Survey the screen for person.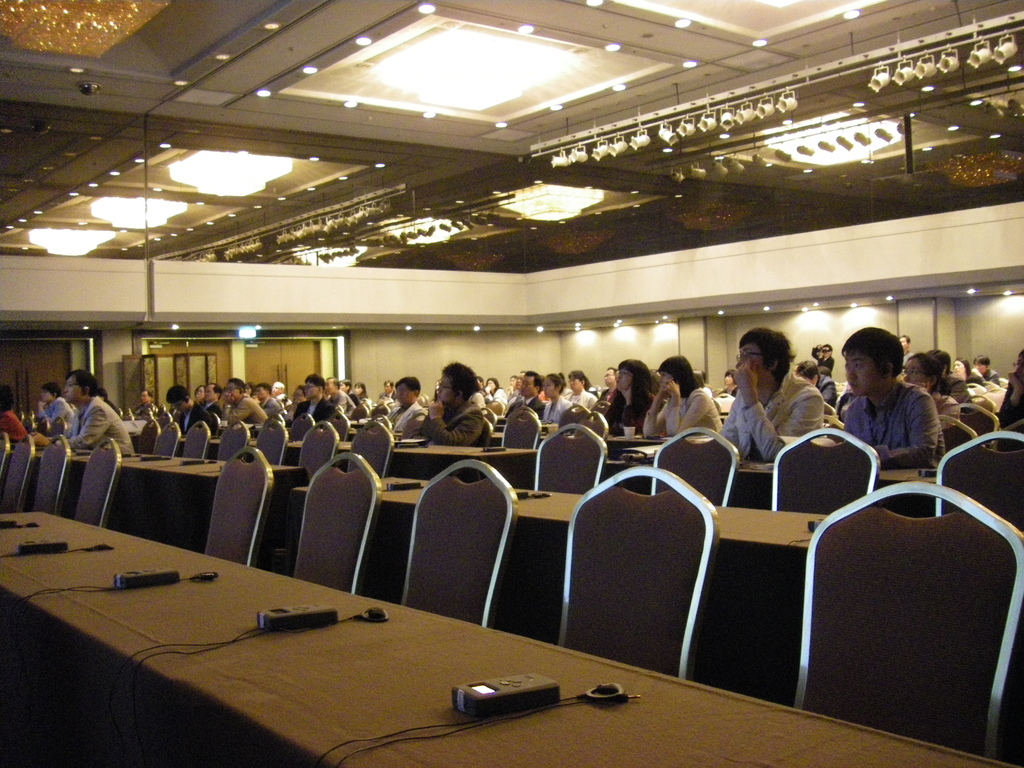
Survey found: bbox(731, 328, 806, 477).
